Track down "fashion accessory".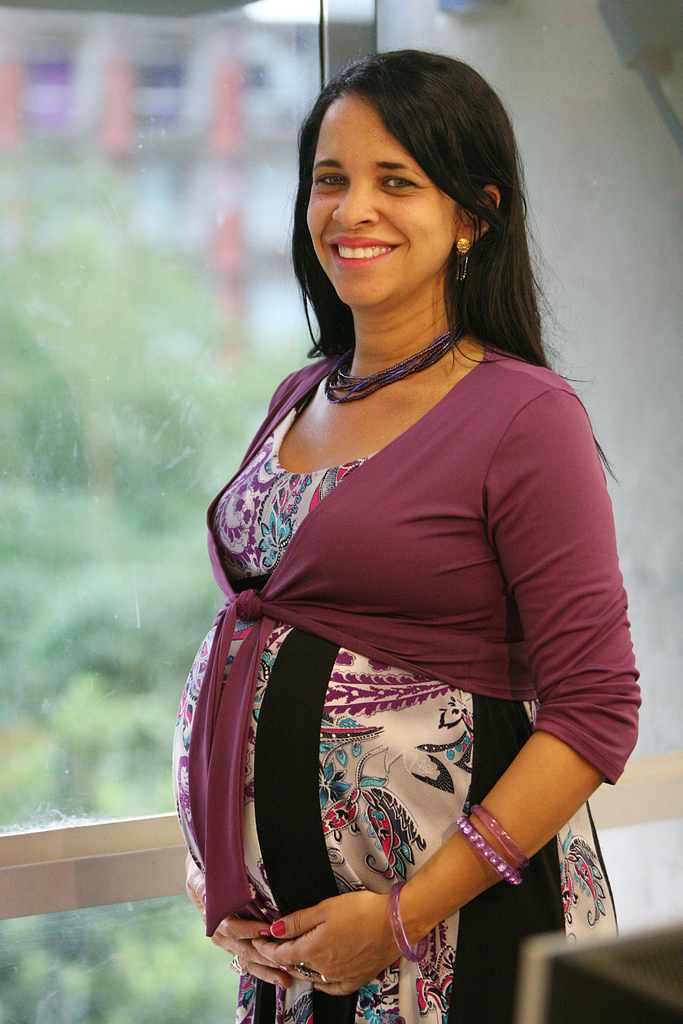
Tracked to 479 804 524 867.
